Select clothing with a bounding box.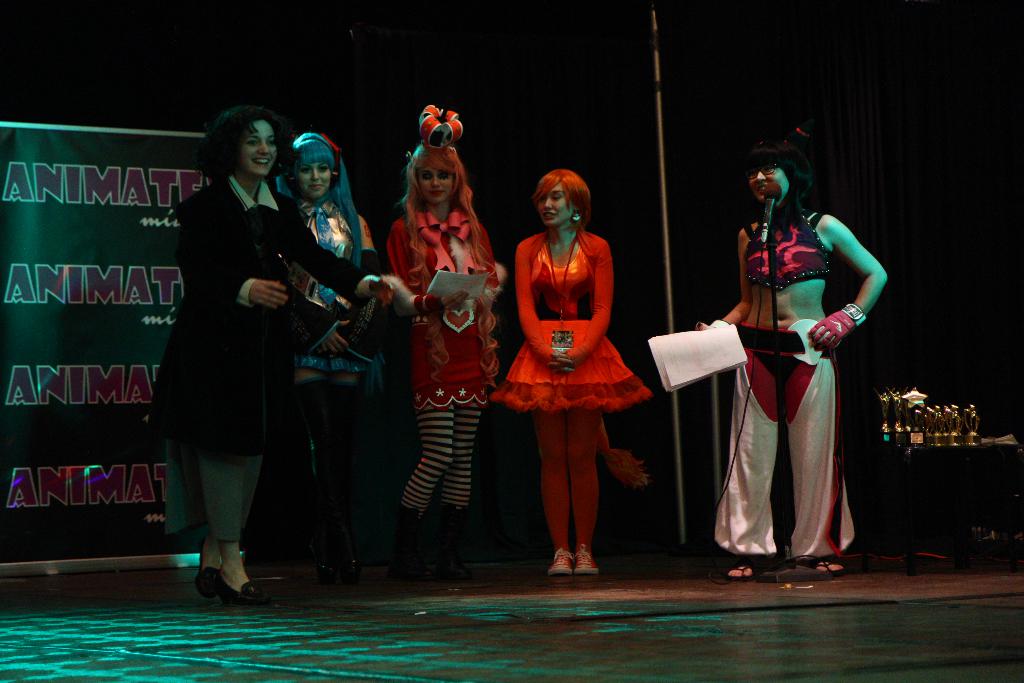
crop(282, 199, 381, 306).
